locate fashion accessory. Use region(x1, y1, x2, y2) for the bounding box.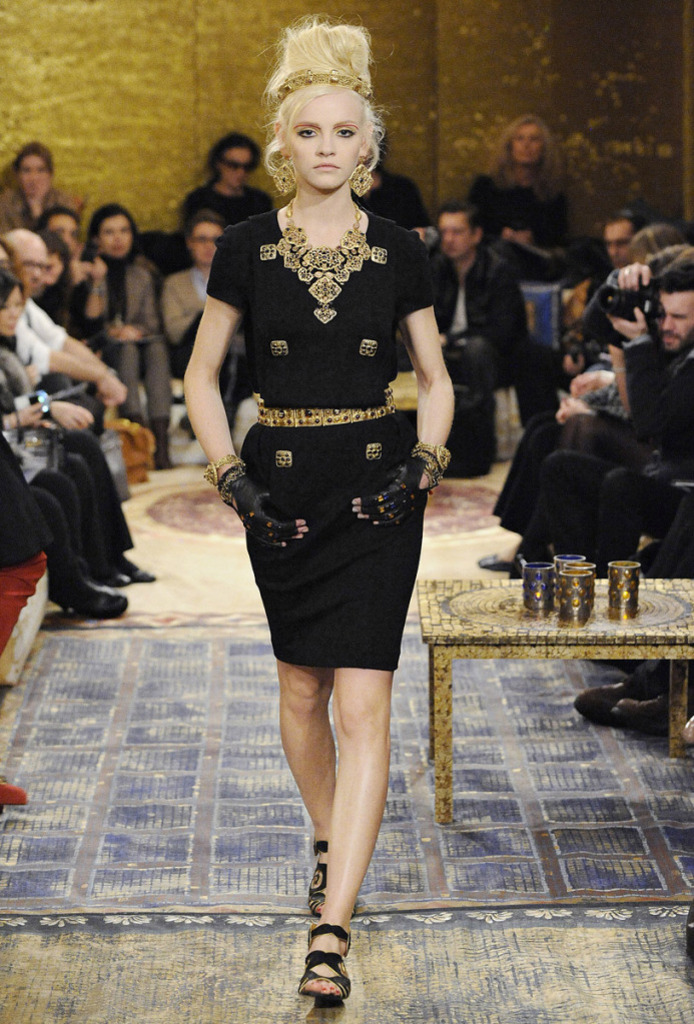
region(132, 572, 155, 579).
